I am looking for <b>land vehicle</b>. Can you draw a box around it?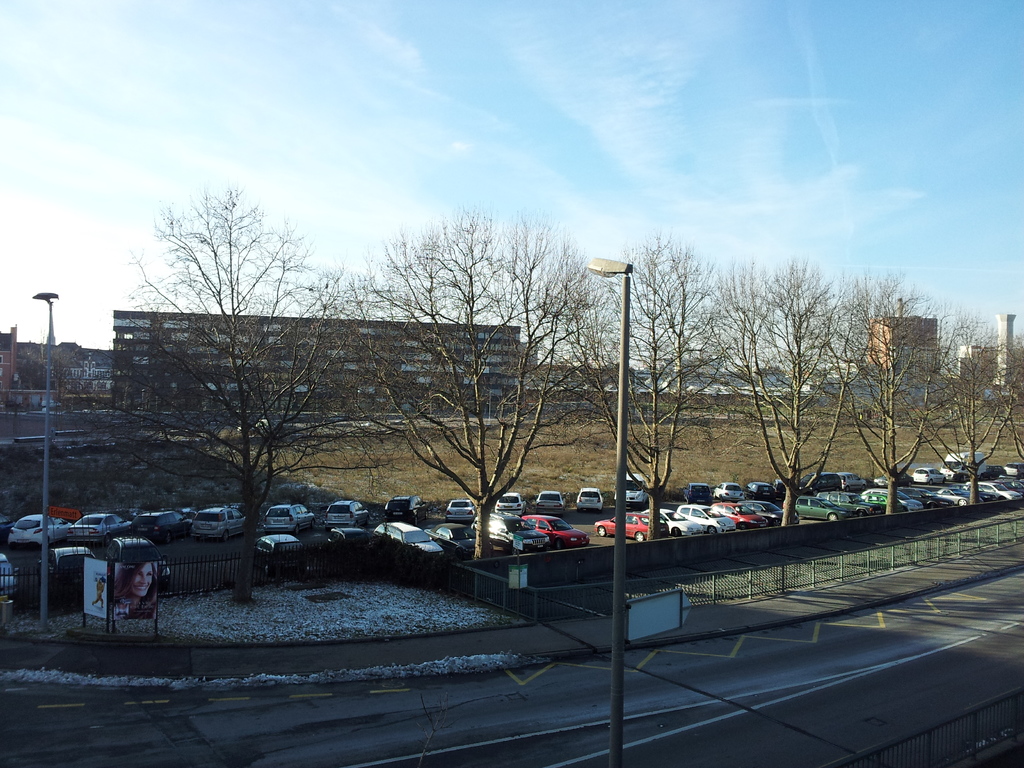
Sure, the bounding box is <region>0, 555, 22, 603</region>.
